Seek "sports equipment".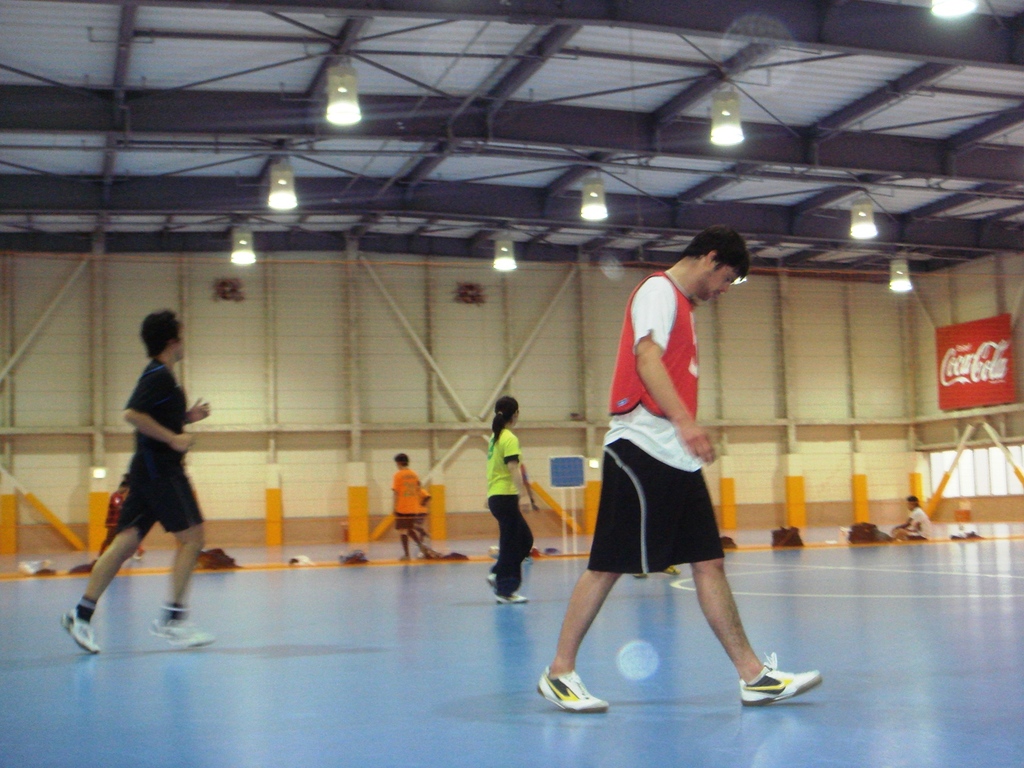
<box>536,666,607,712</box>.
